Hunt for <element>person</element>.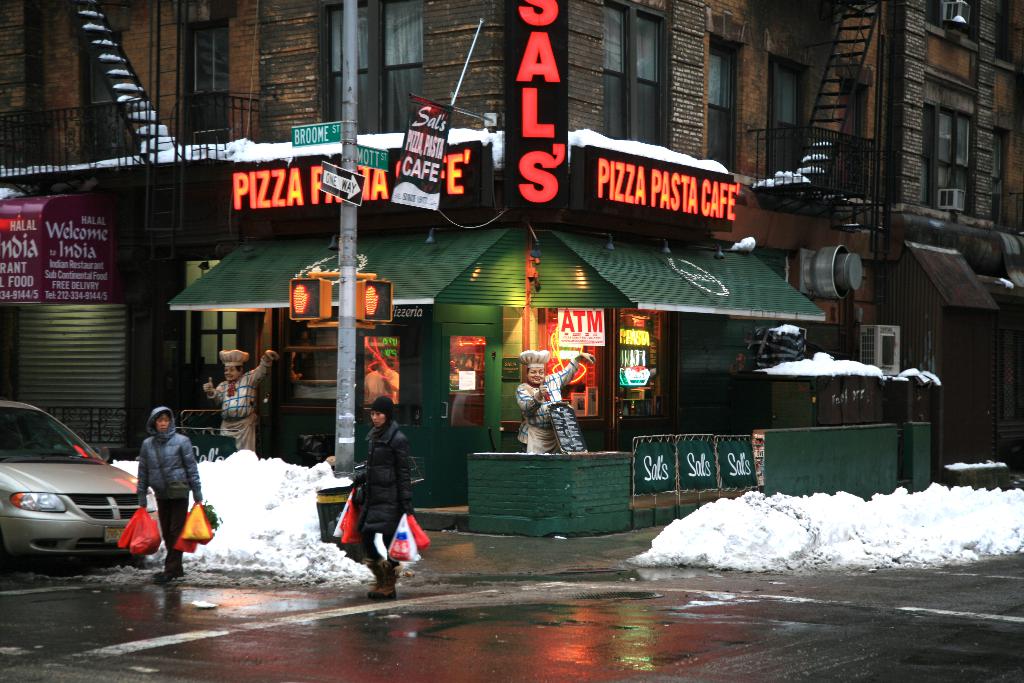
Hunted down at box=[106, 413, 191, 580].
